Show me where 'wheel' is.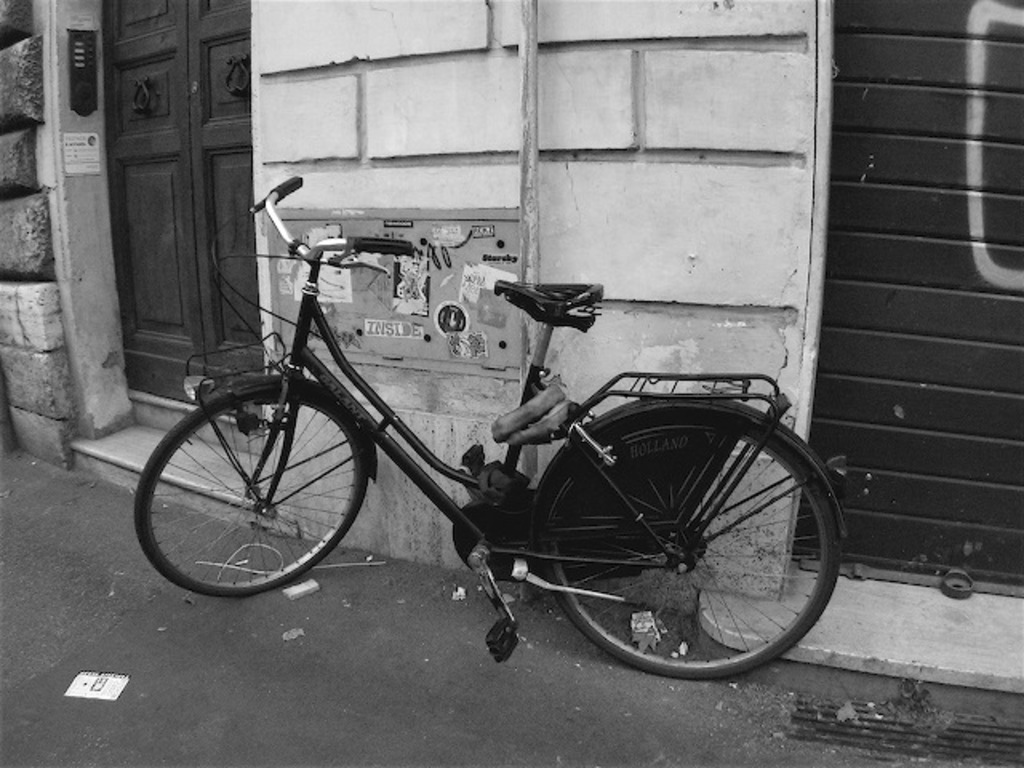
'wheel' is at box(669, 528, 709, 562).
